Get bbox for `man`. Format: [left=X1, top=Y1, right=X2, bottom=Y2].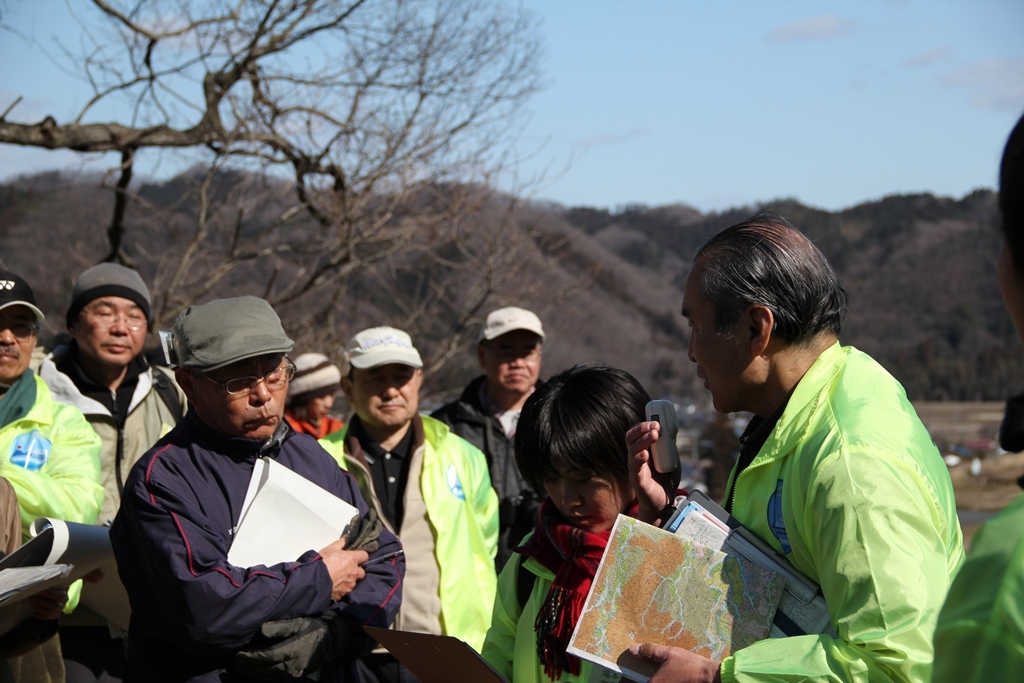
[left=33, top=261, right=189, bottom=682].
